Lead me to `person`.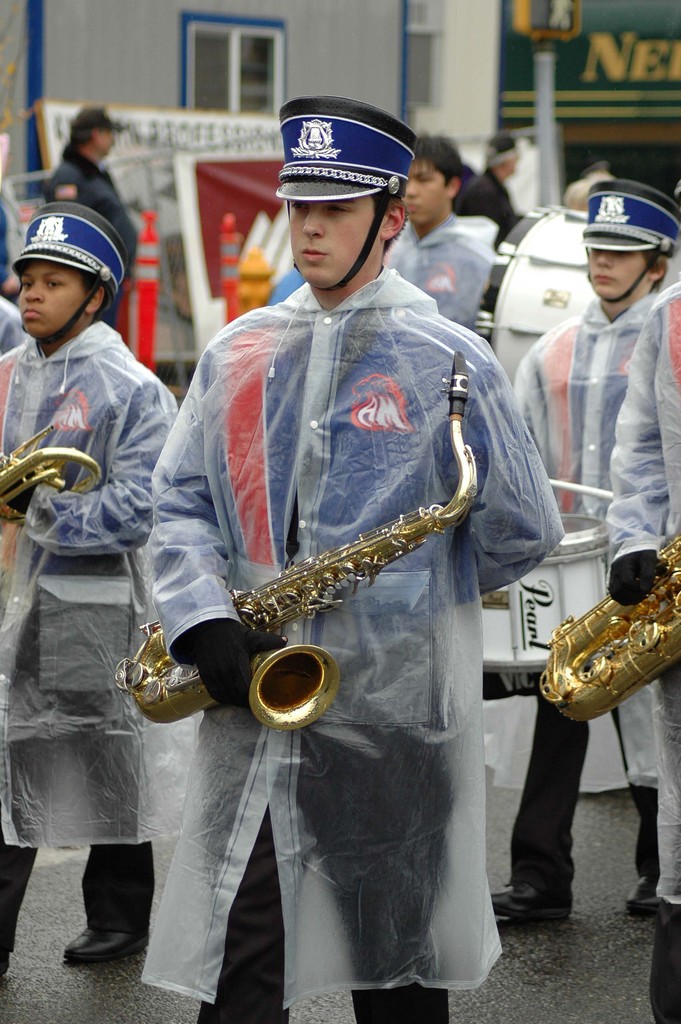
Lead to crop(163, 116, 529, 803).
